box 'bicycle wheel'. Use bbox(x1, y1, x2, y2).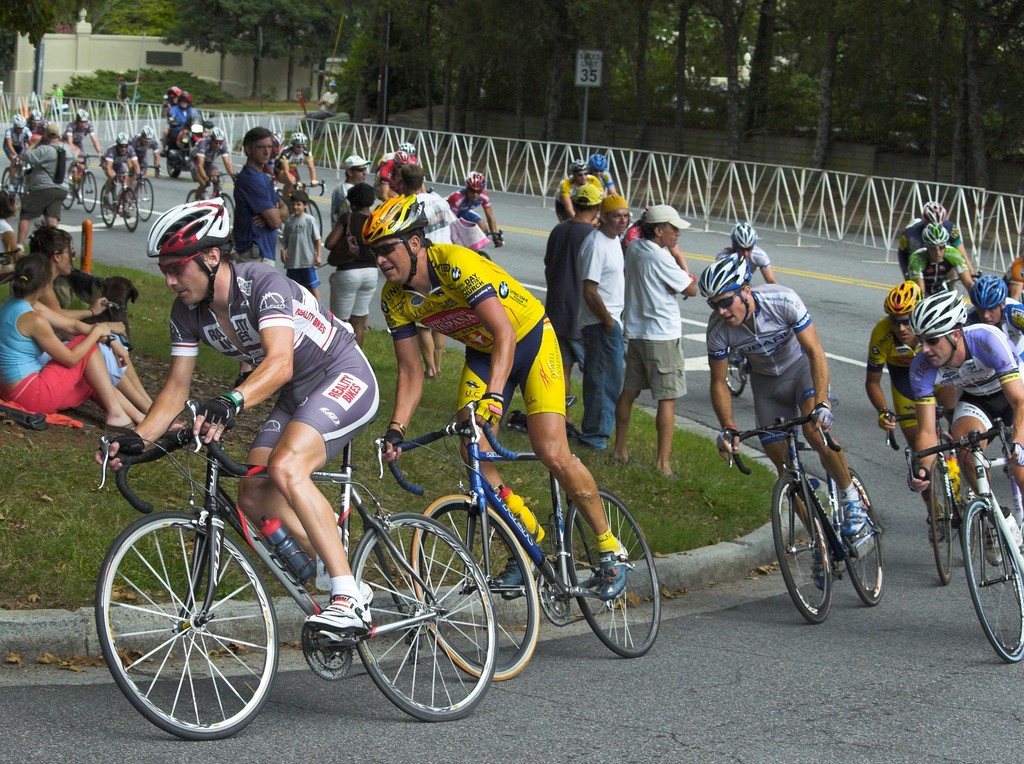
bbox(184, 191, 198, 203).
